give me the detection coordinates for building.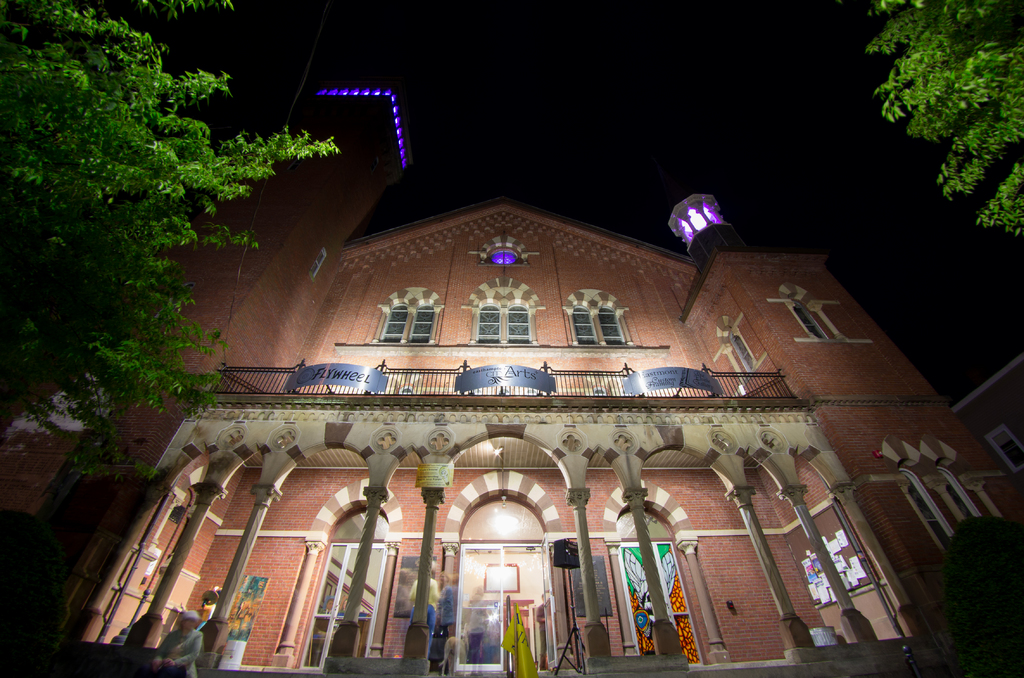
box(0, 157, 1023, 677).
